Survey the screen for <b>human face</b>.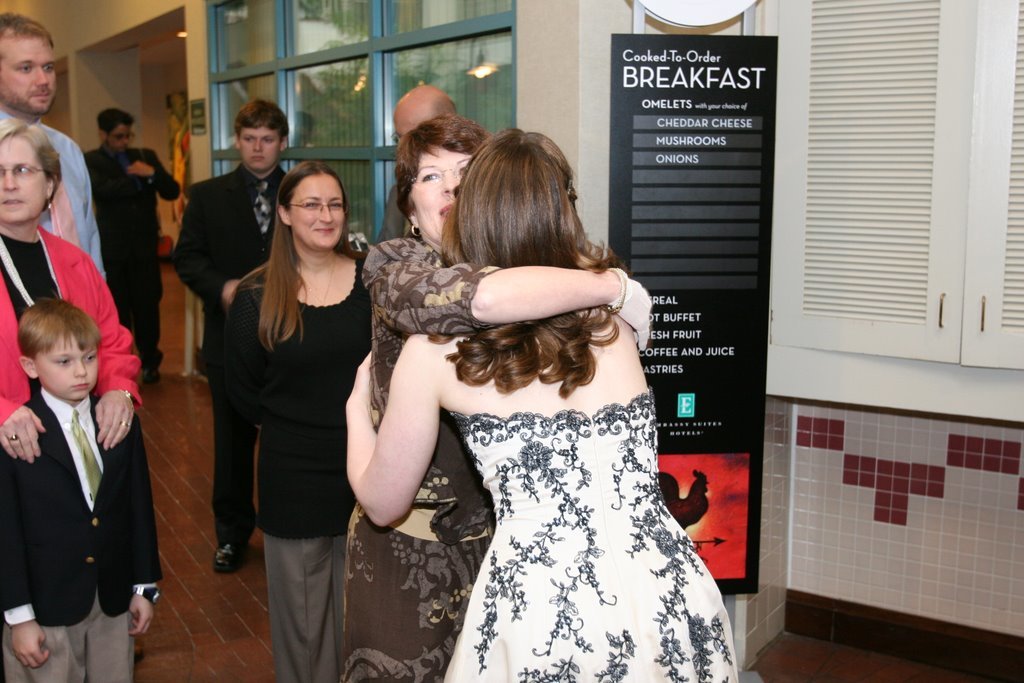
Survey found: bbox(241, 134, 285, 175).
